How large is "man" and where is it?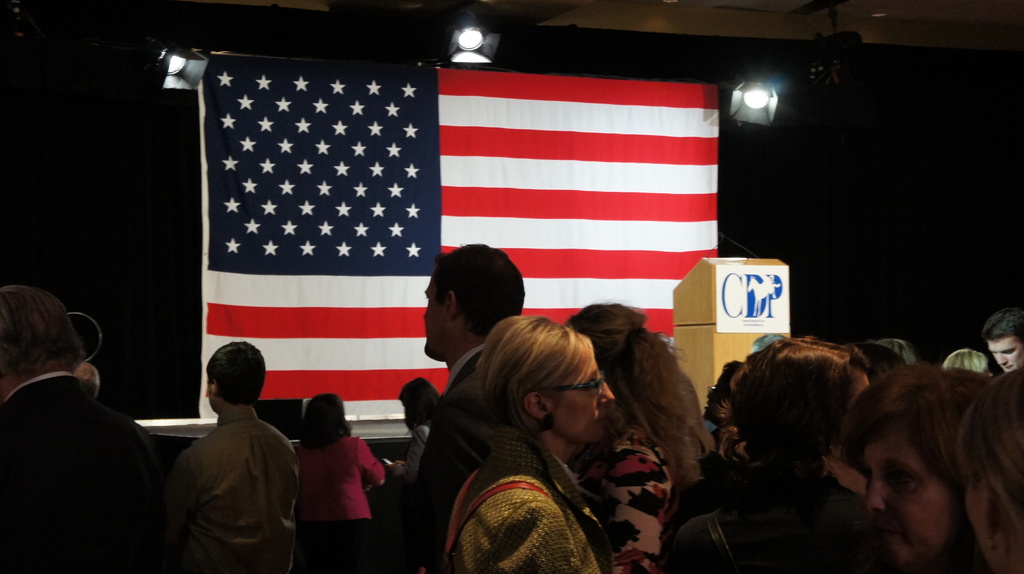
Bounding box: x1=981 y1=306 x2=1023 y2=372.
